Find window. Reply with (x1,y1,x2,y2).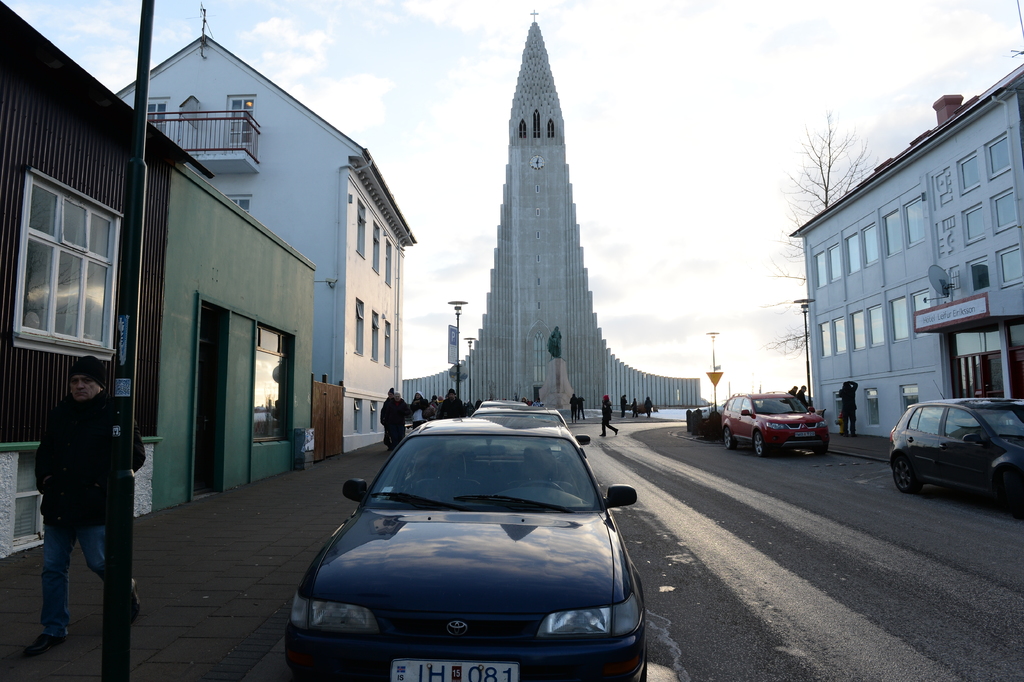
(832,393,849,423).
